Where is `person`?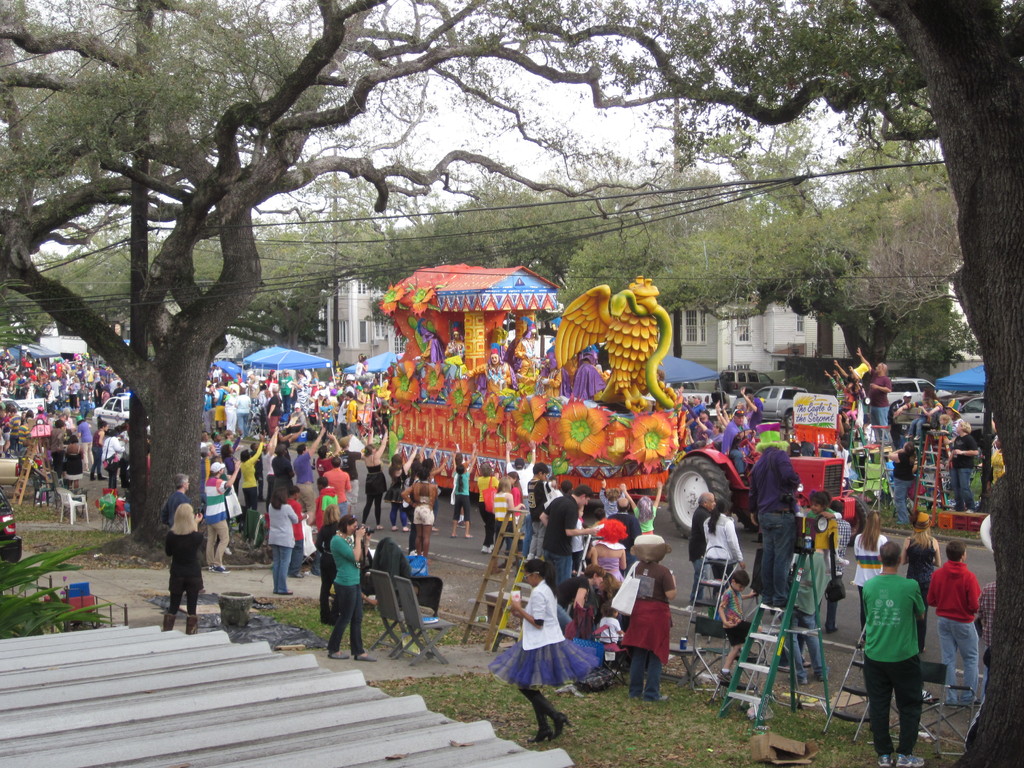
bbox(223, 388, 241, 440).
